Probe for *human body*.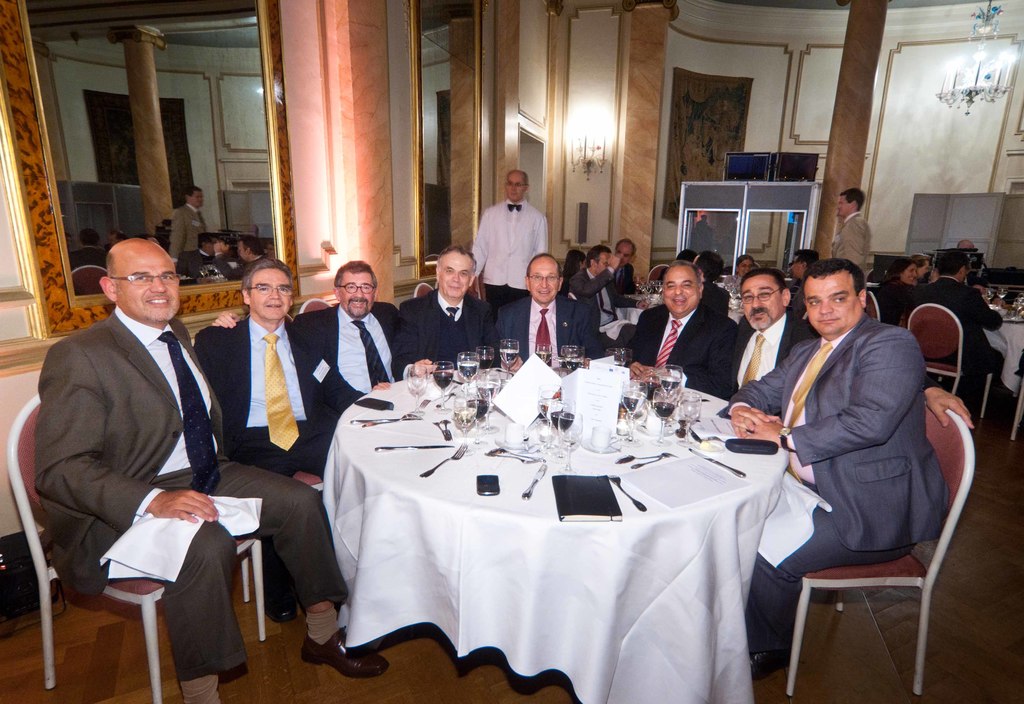
Probe result: [195, 312, 339, 626].
